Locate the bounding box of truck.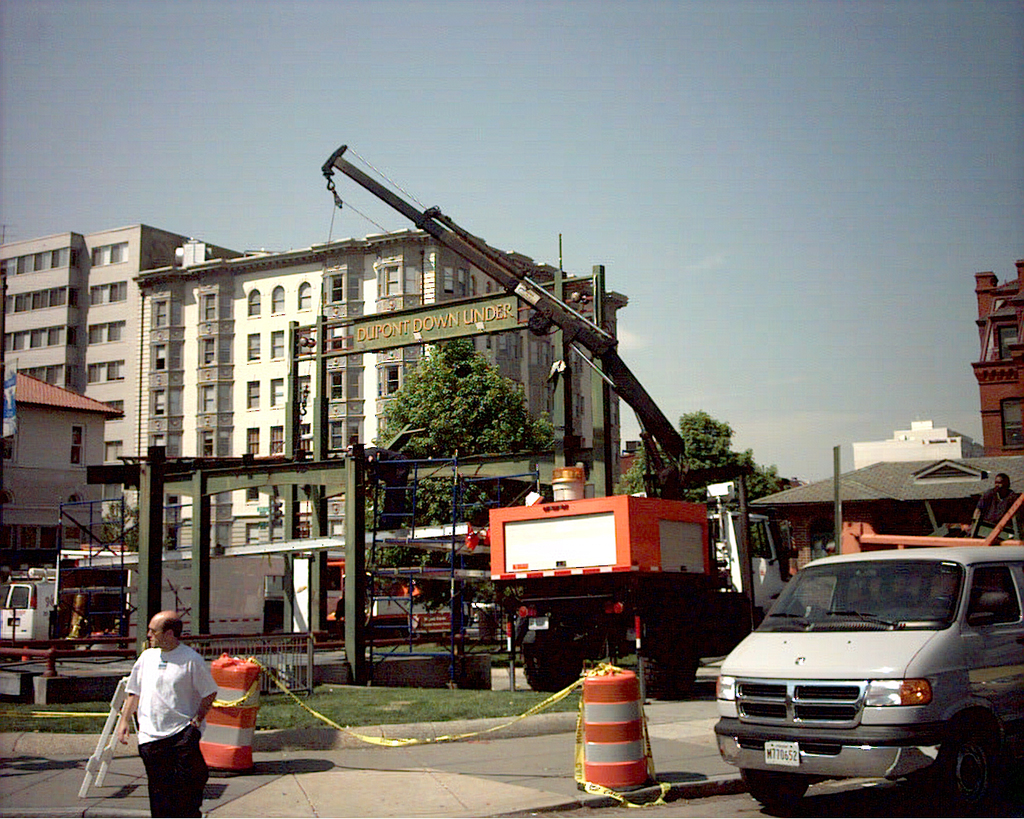
Bounding box: box(320, 149, 787, 702).
